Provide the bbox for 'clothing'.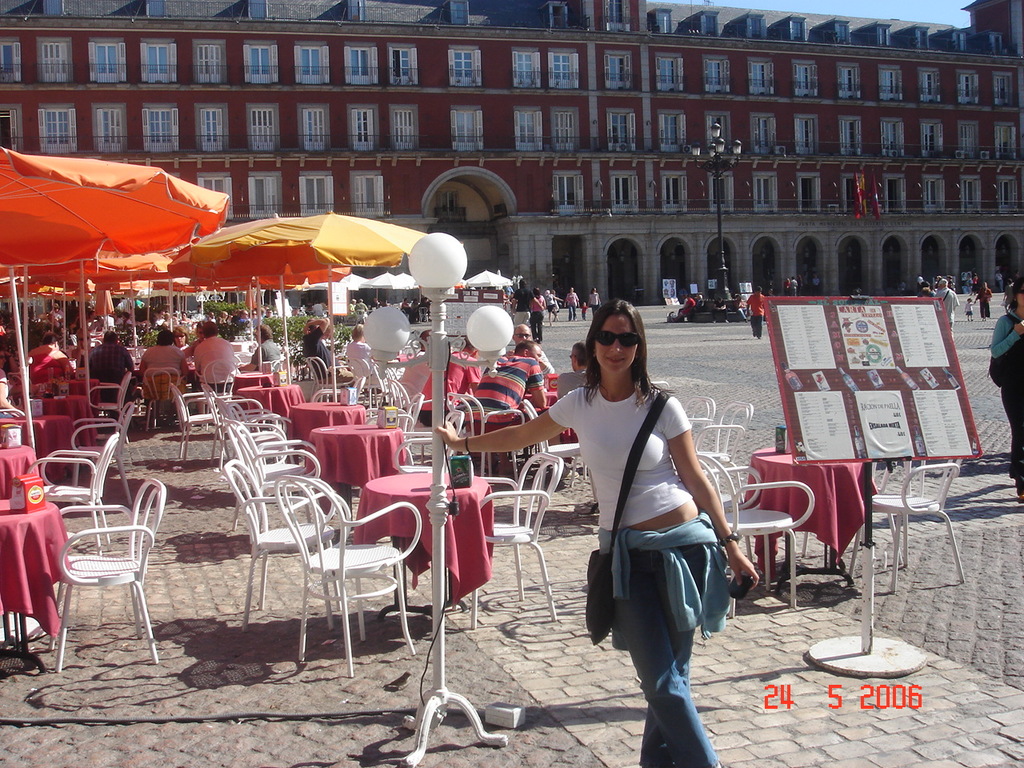
{"left": 980, "top": 286, "right": 992, "bottom": 315}.
